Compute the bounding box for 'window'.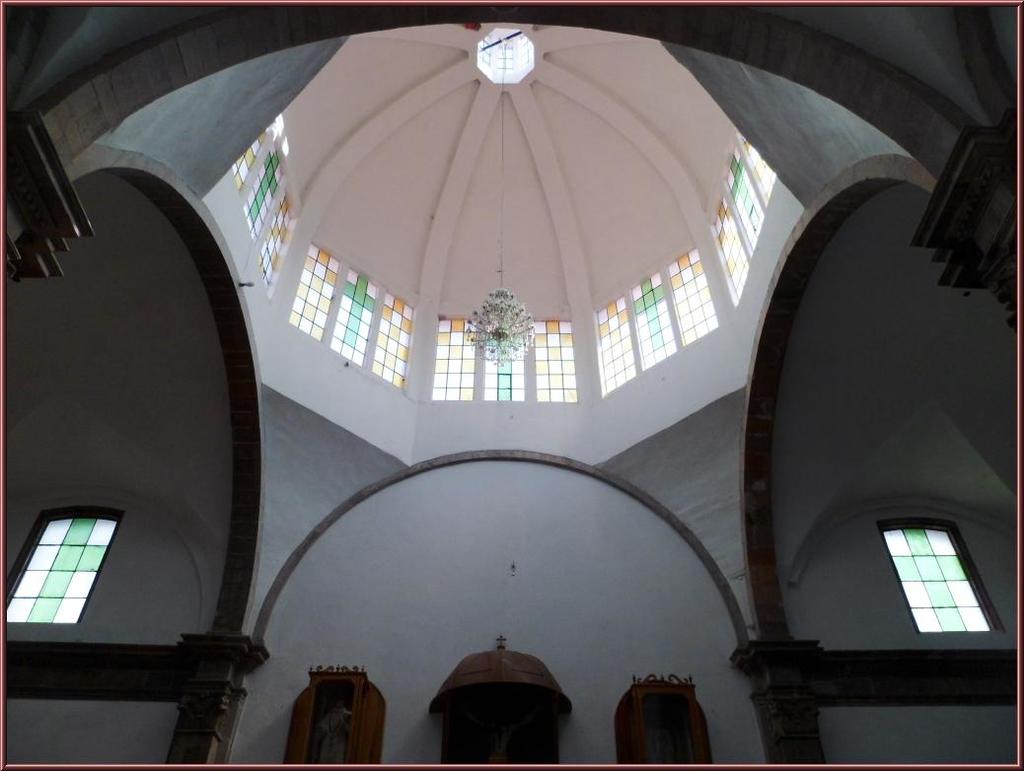
233, 118, 277, 193.
